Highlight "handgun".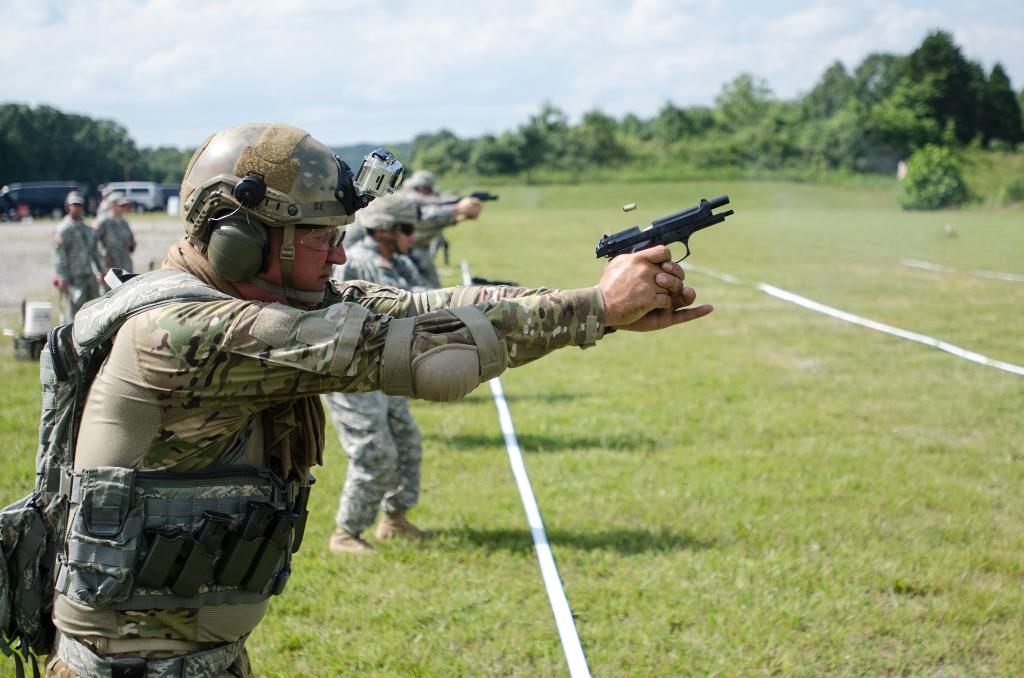
Highlighted region: 591/190/732/311.
